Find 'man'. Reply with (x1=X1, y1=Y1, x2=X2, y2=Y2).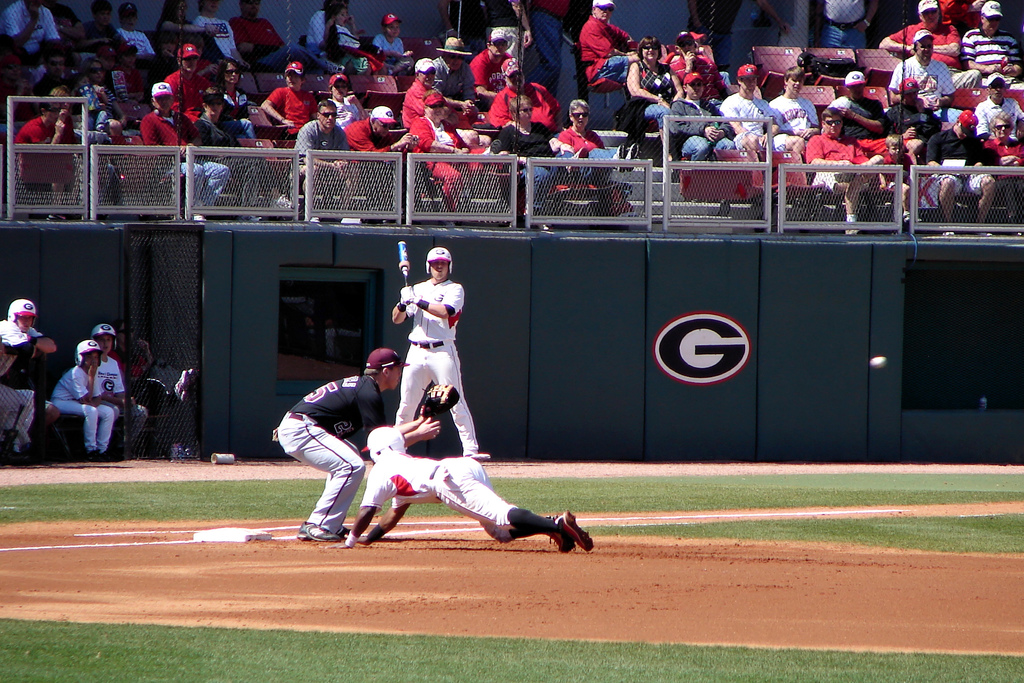
(x1=294, y1=100, x2=358, y2=215).
